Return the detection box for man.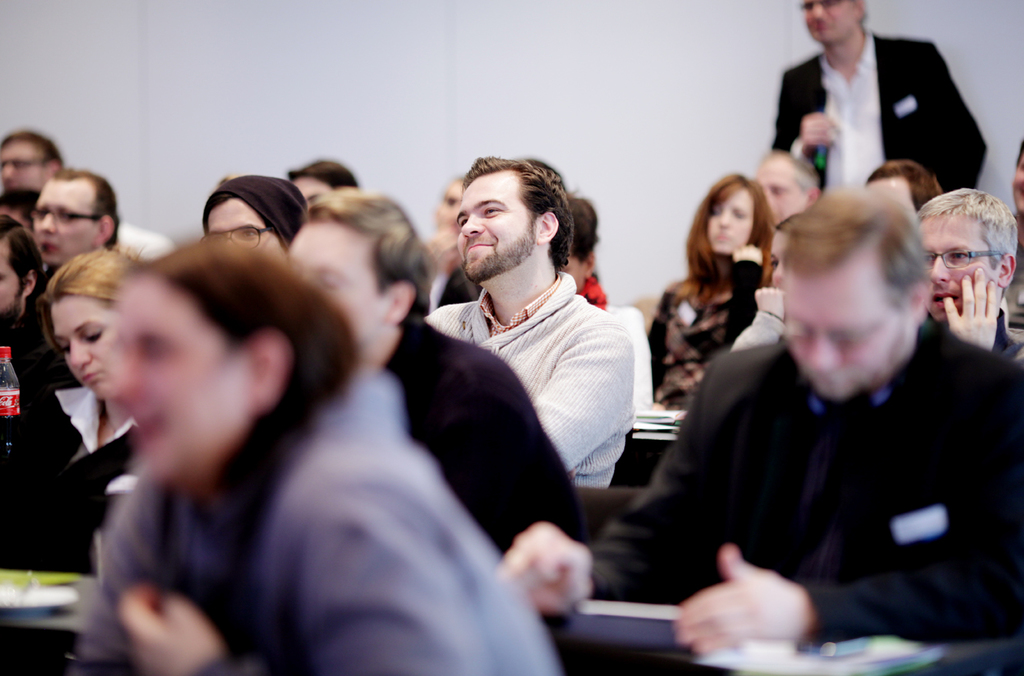
[768, 0, 986, 197].
